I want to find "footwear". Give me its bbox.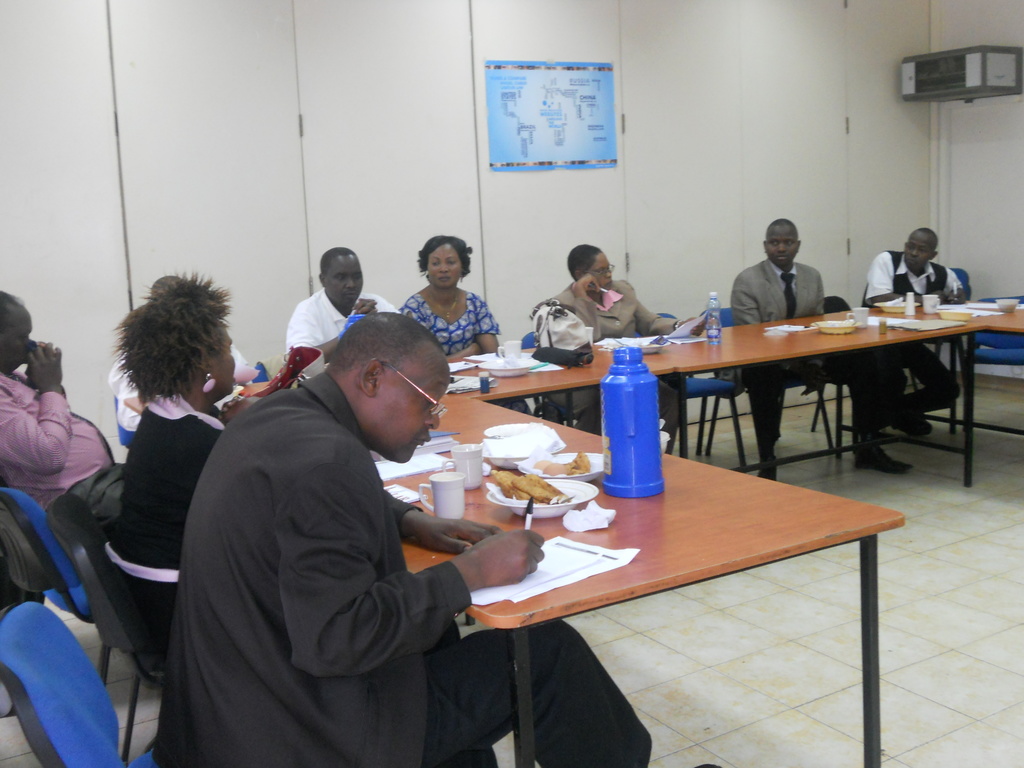
bbox(852, 440, 919, 479).
